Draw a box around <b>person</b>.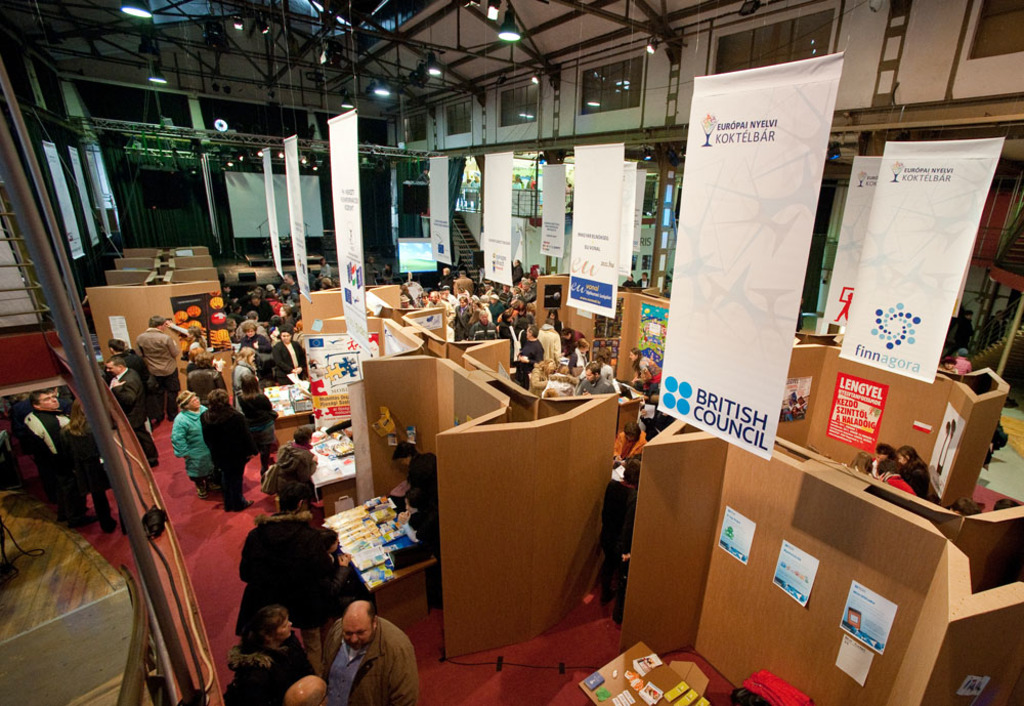
{"left": 276, "top": 425, "right": 319, "bottom": 493}.
